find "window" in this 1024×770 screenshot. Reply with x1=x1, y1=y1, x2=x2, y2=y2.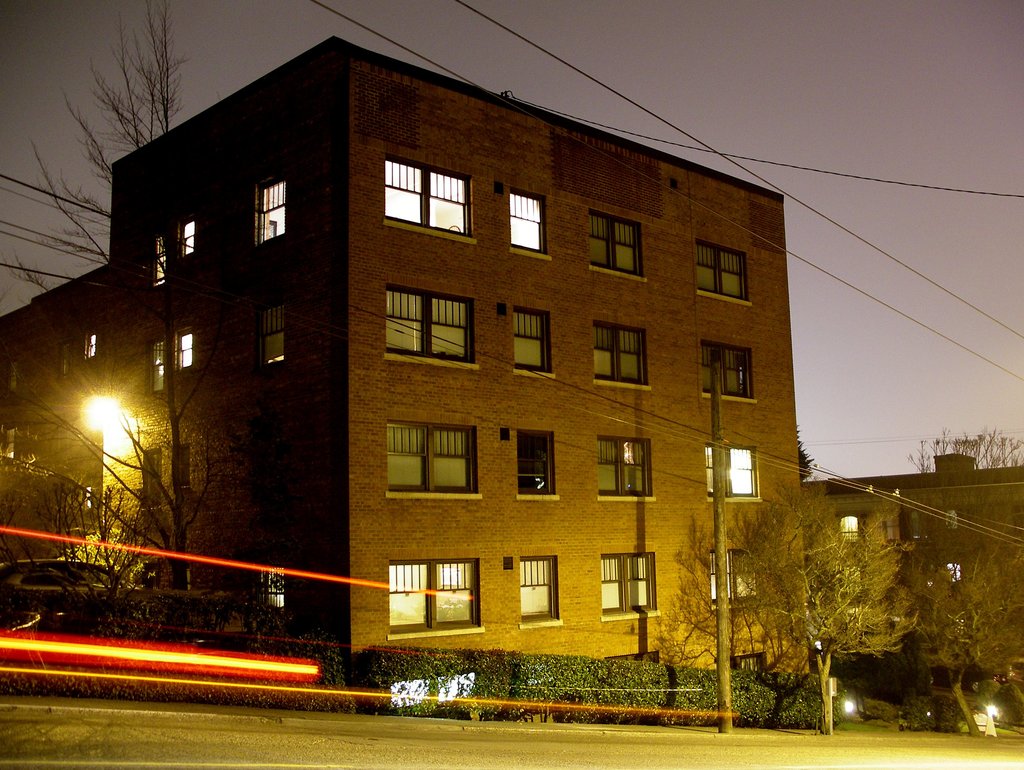
x1=838, y1=512, x2=865, y2=543.
